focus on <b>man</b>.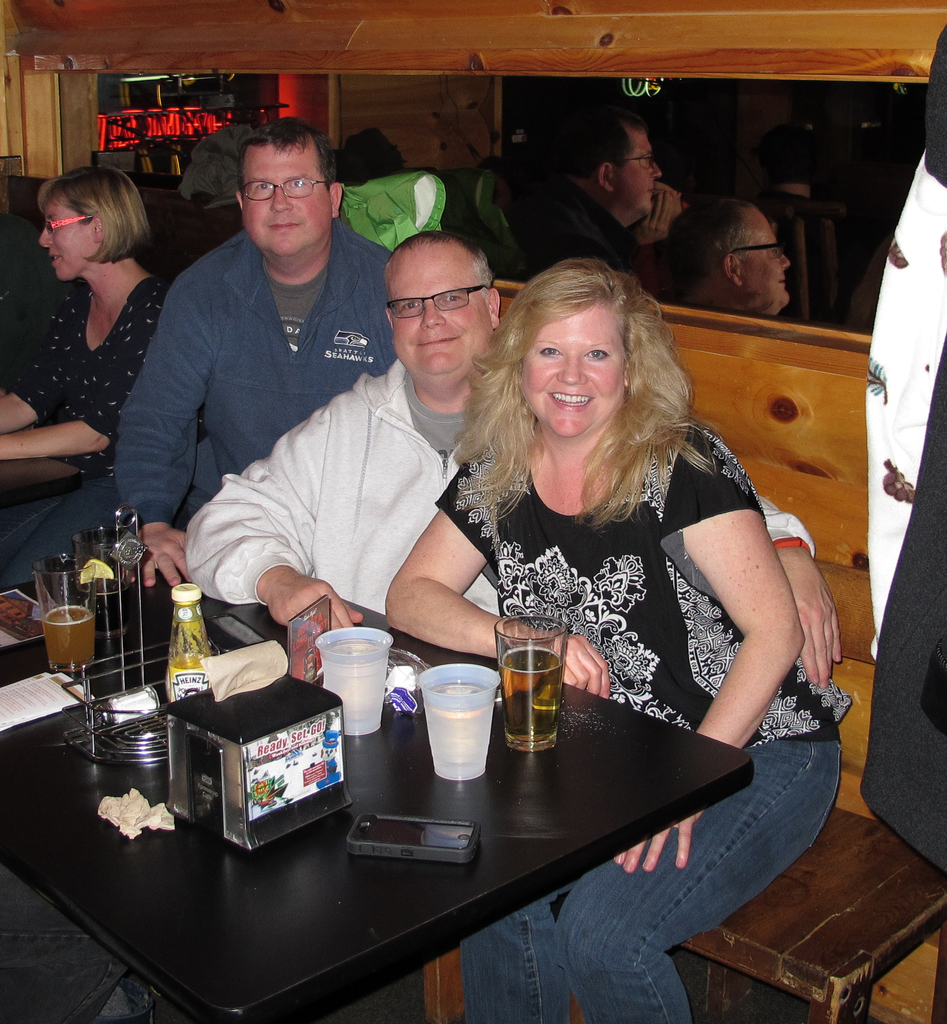
Focused at 185 231 846 692.
